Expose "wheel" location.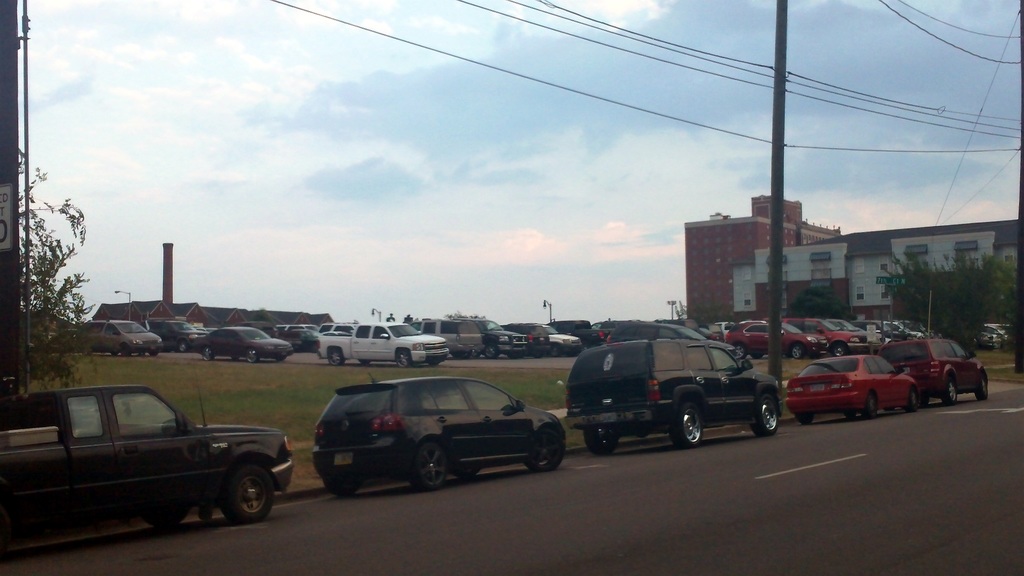
Exposed at bbox=[735, 343, 747, 359].
